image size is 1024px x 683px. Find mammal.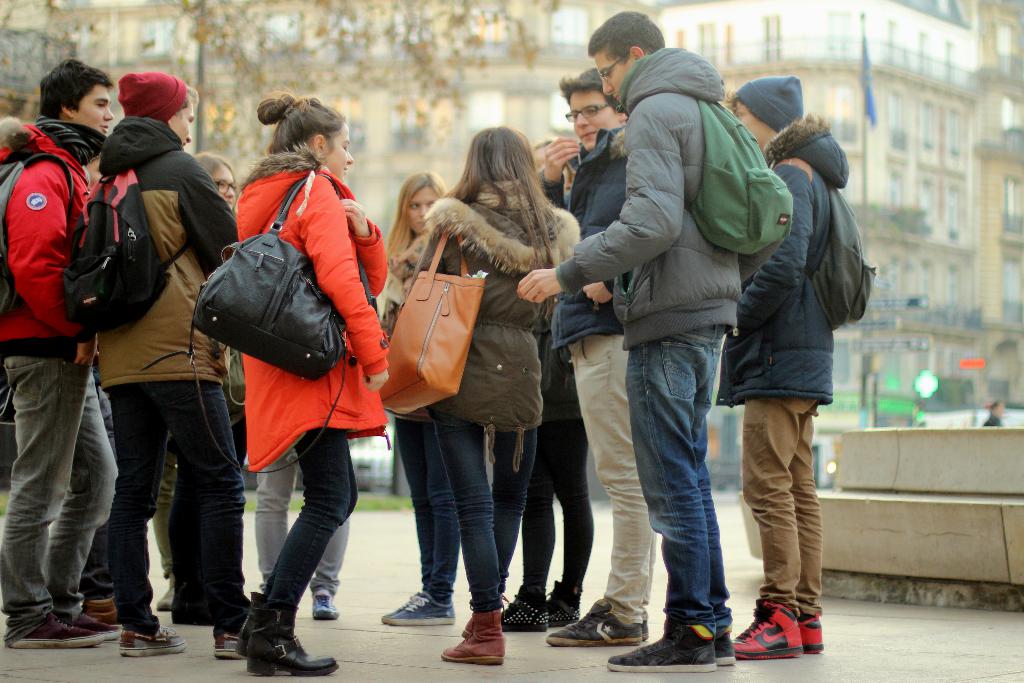
{"left": 94, "top": 72, "right": 255, "bottom": 657}.
